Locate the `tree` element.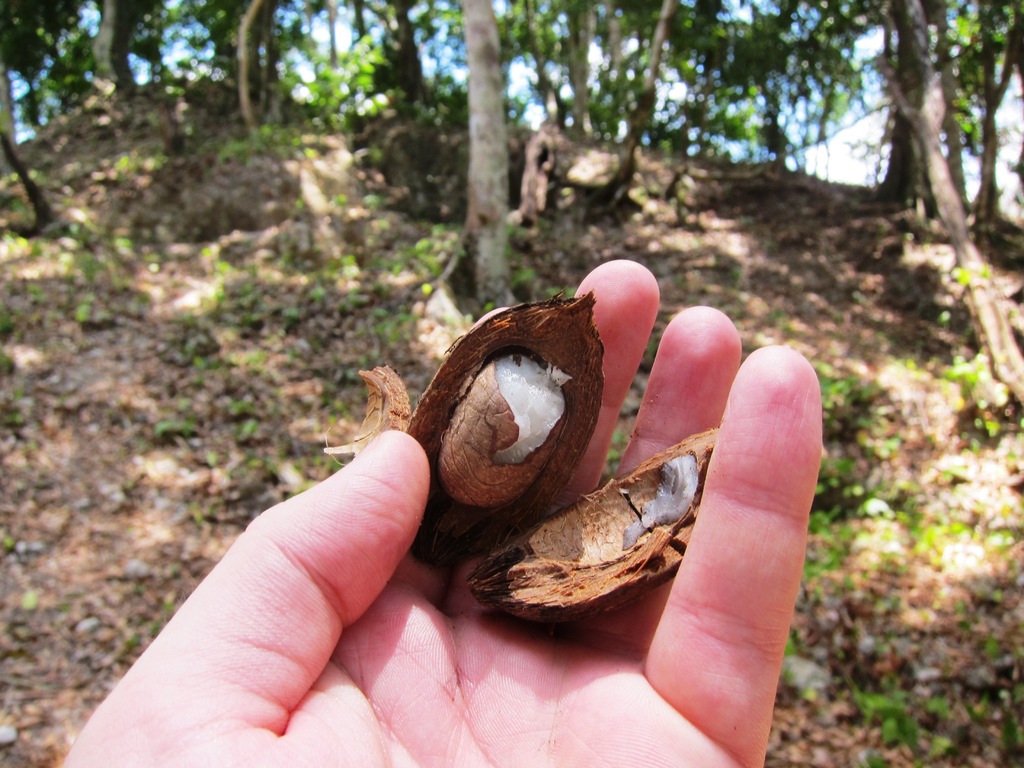
Element bbox: [75, 0, 170, 122].
